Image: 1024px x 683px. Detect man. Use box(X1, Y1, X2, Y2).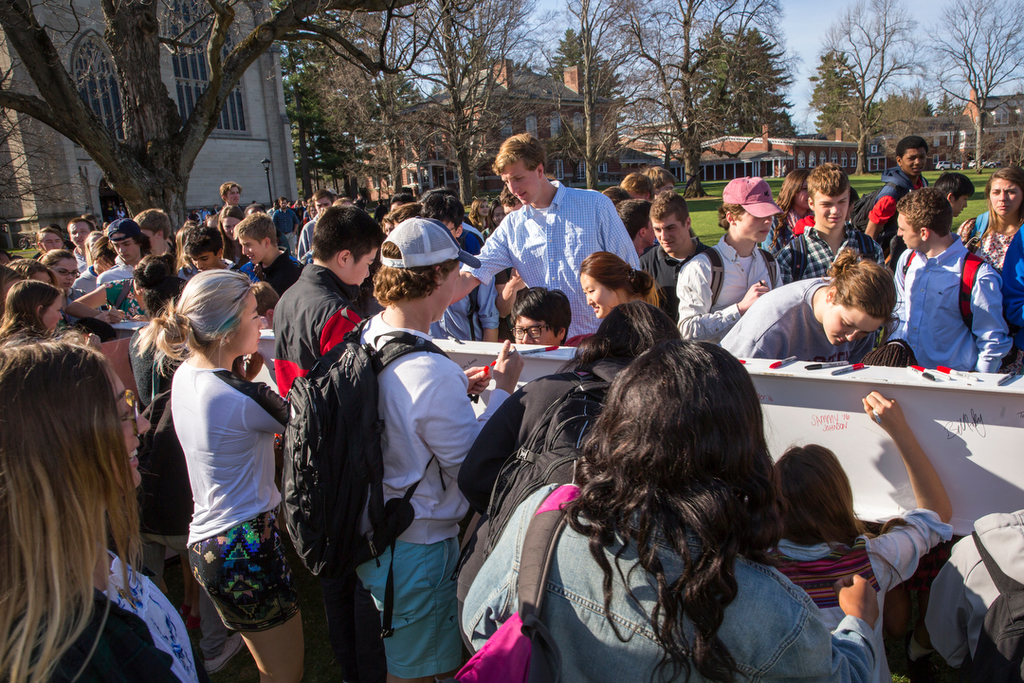
box(906, 198, 1009, 384).
